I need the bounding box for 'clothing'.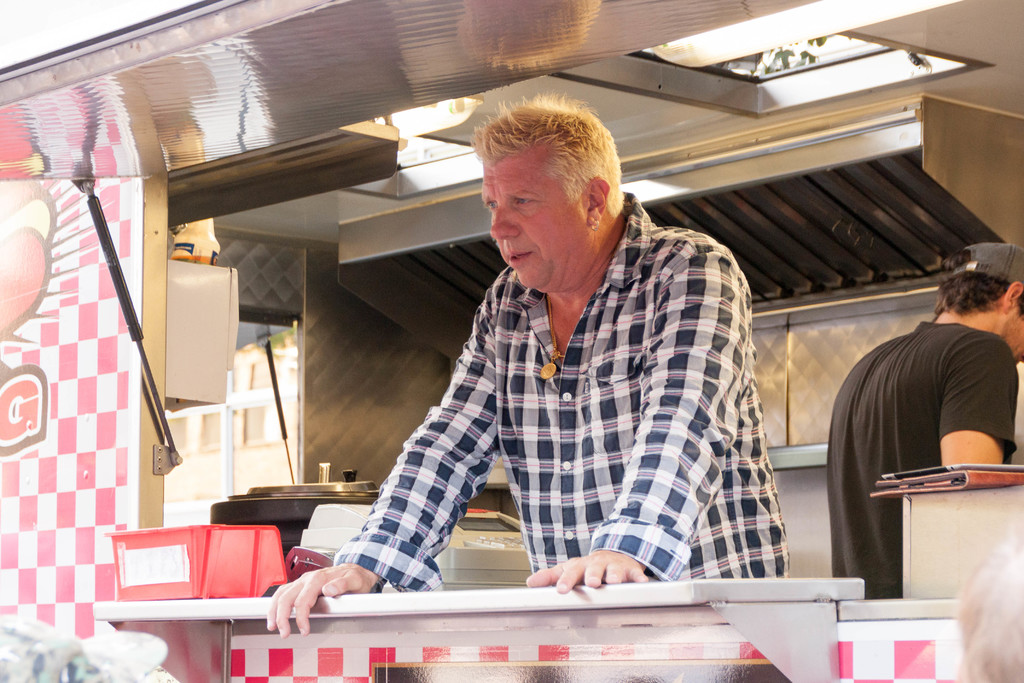
Here it is: (x1=827, y1=318, x2=1017, y2=602).
